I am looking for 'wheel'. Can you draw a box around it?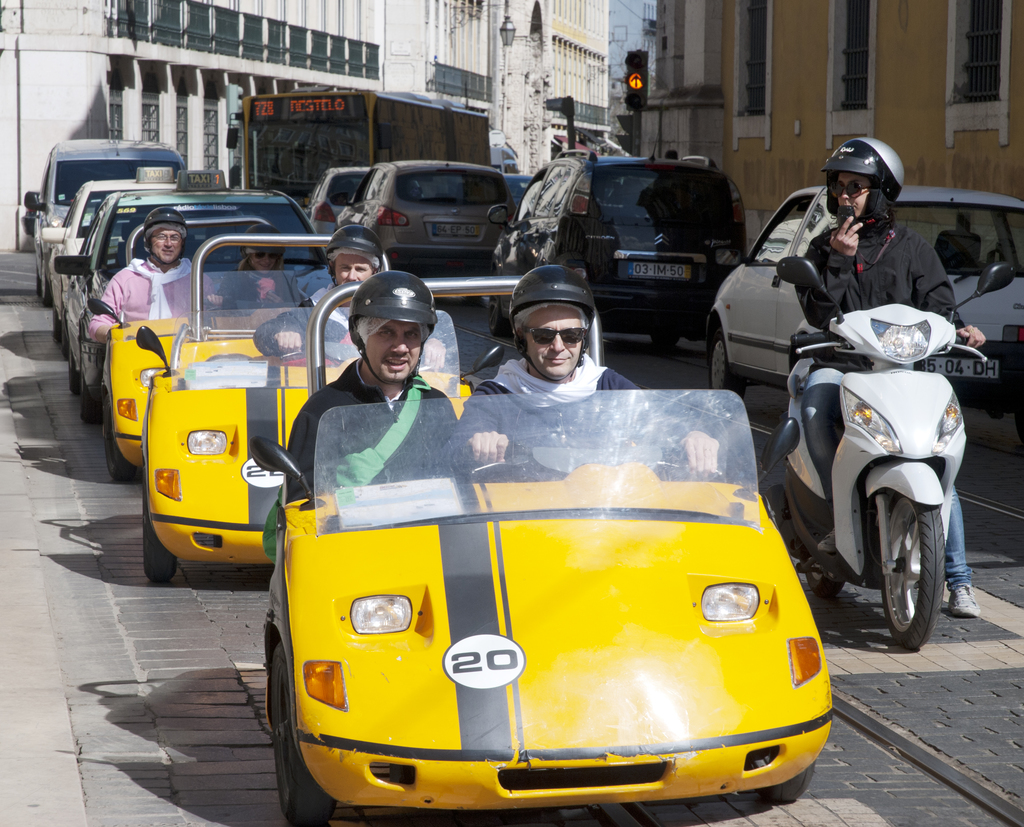
Sure, the bounding box is bbox(772, 479, 826, 550).
